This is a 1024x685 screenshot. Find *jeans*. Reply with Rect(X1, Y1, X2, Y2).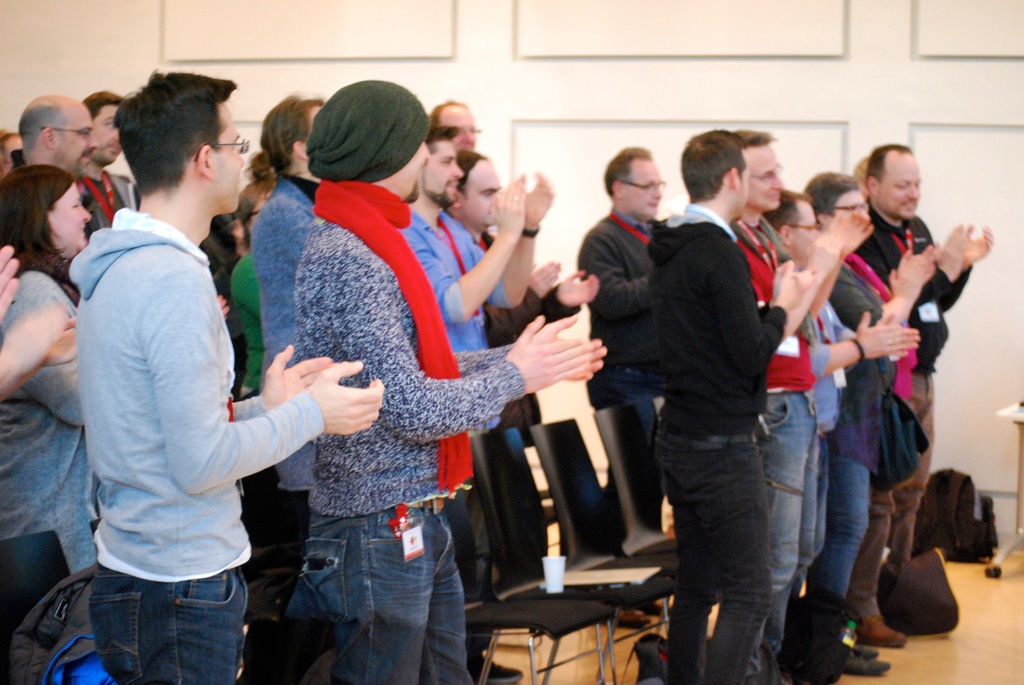
Rect(276, 489, 332, 564).
